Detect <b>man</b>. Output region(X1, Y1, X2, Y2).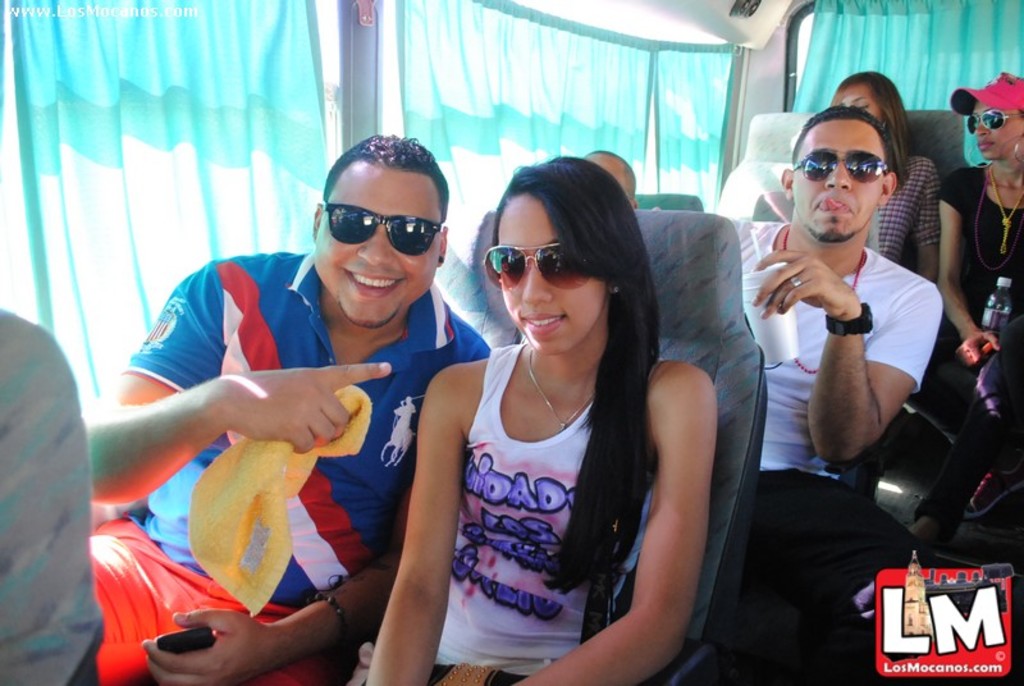
region(724, 88, 982, 543).
